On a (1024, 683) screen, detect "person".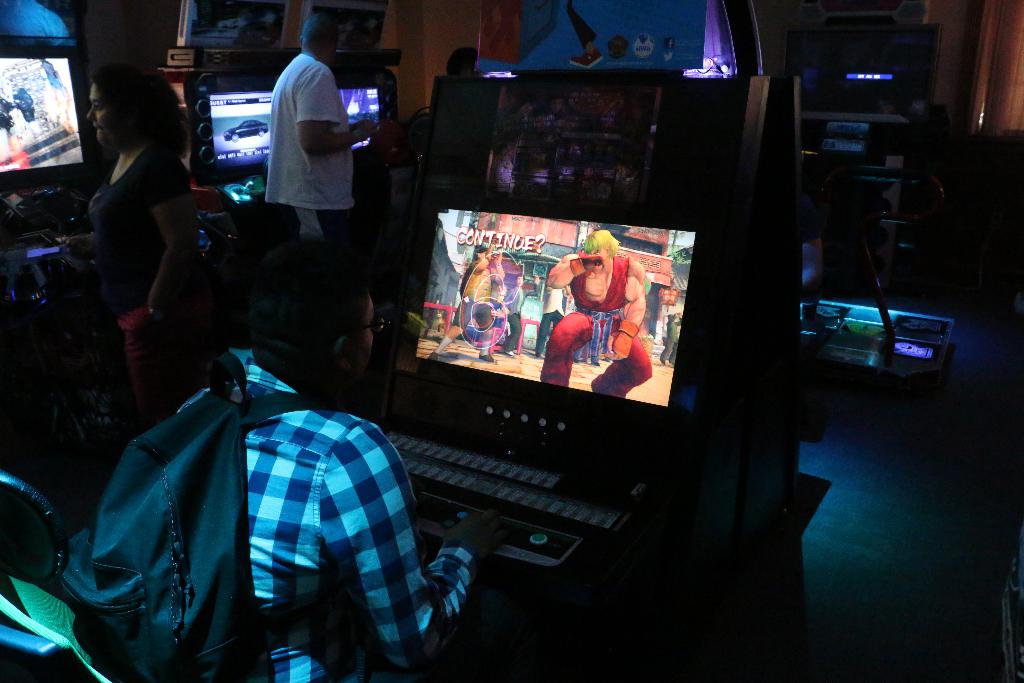
locate(57, 69, 202, 423).
